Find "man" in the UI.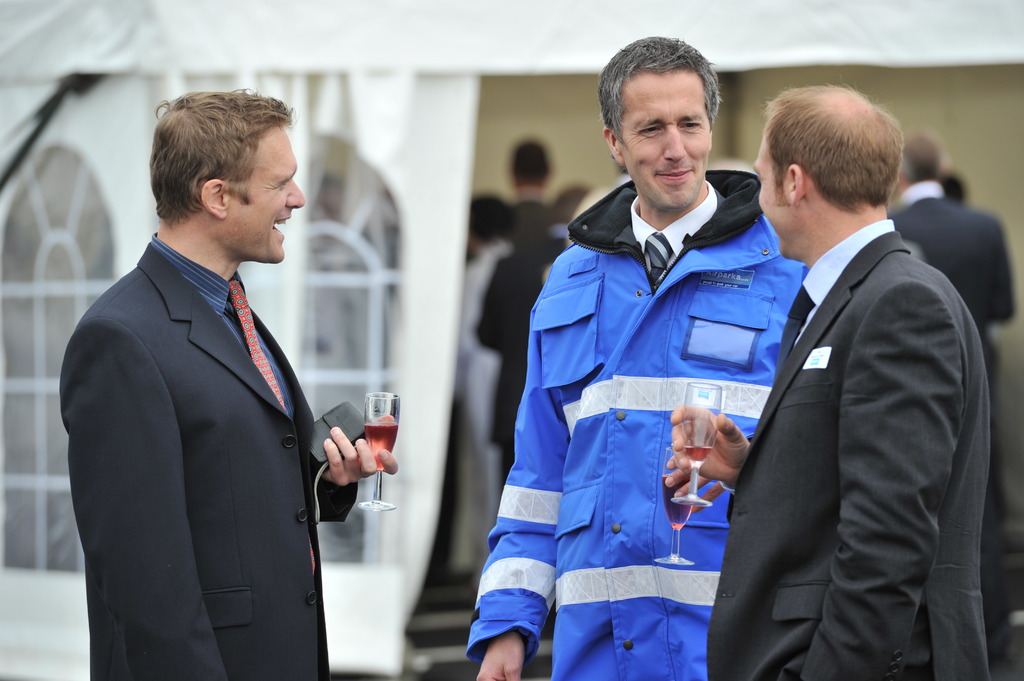
UI element at left=893, top=133, right=1017, bottom=634.
